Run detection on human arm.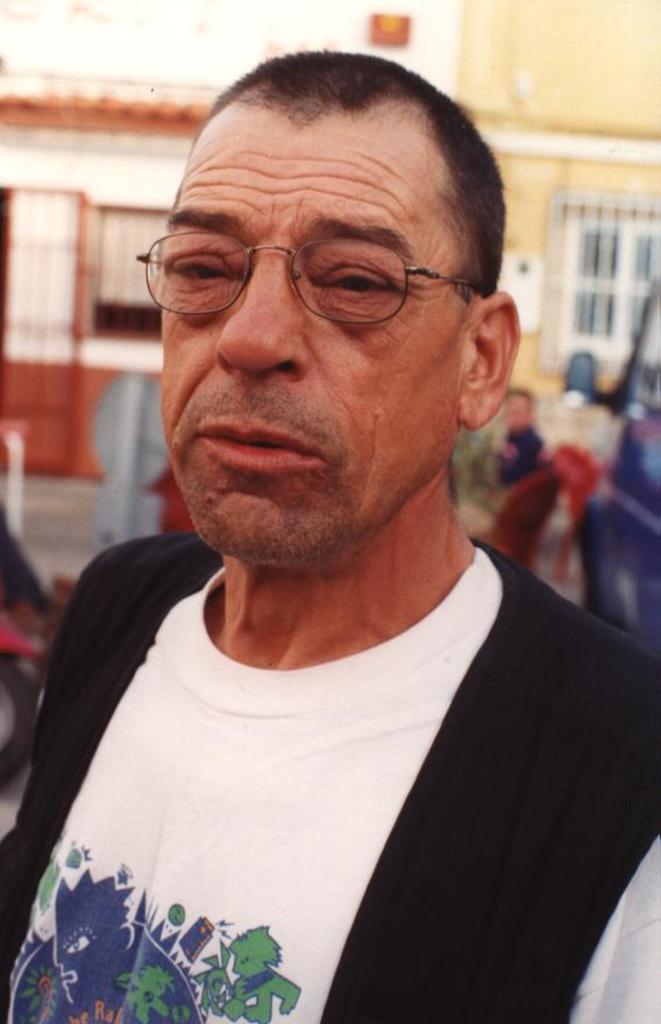
Result: Rect(571, 655, 660, 1021).
